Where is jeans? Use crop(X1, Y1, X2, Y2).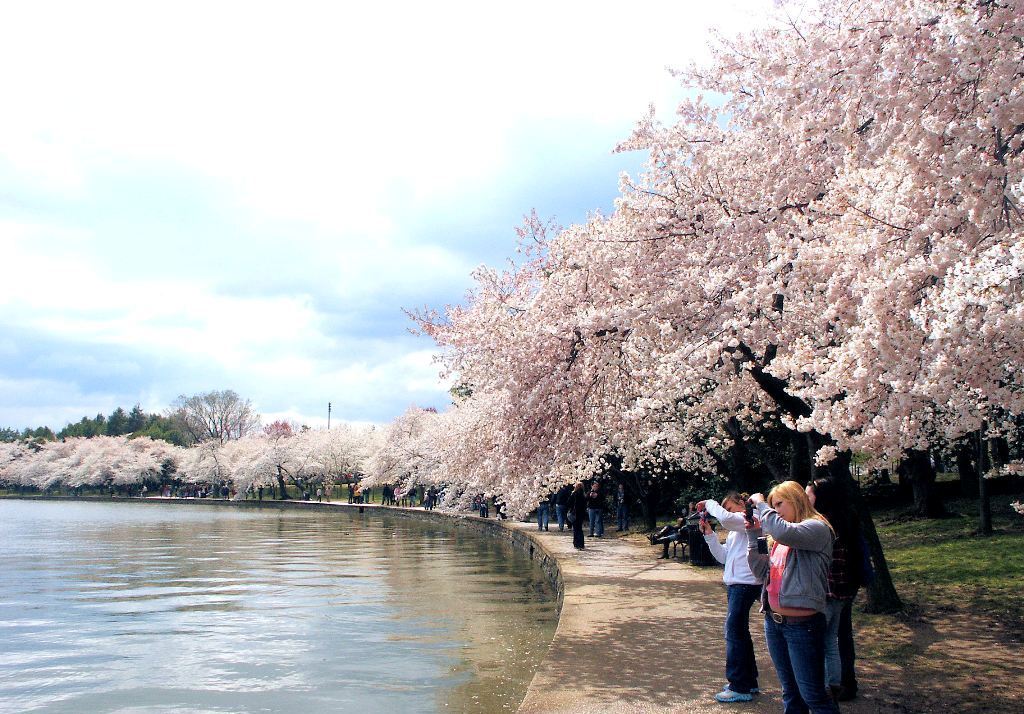
crop(364, 493, 370, 505).
